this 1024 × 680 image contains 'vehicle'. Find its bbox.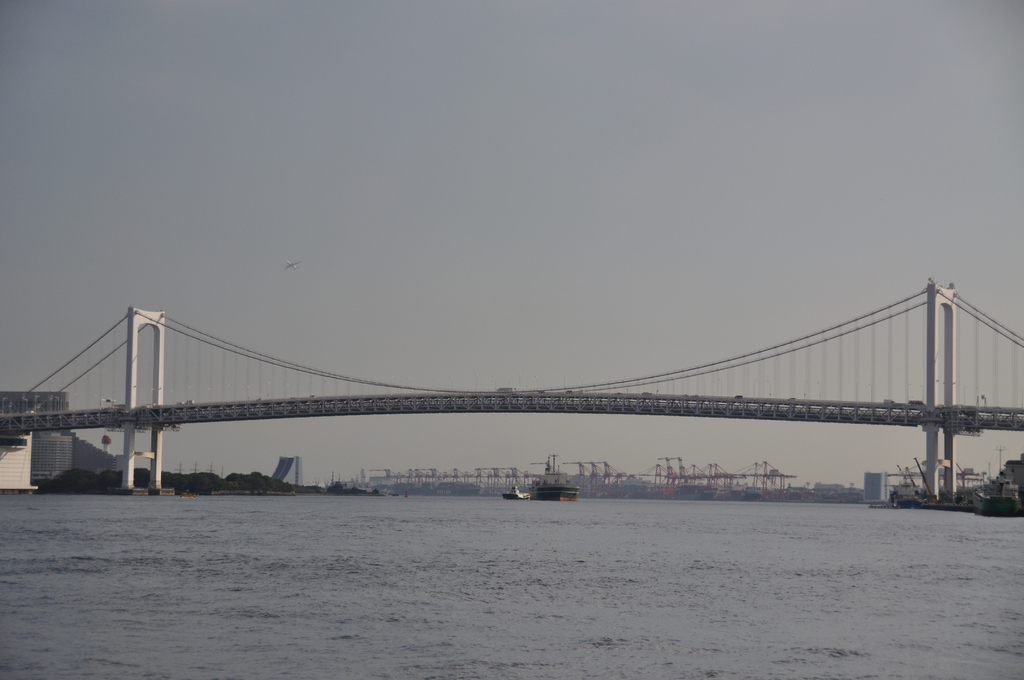
detection(501, 489, 529, 503).
